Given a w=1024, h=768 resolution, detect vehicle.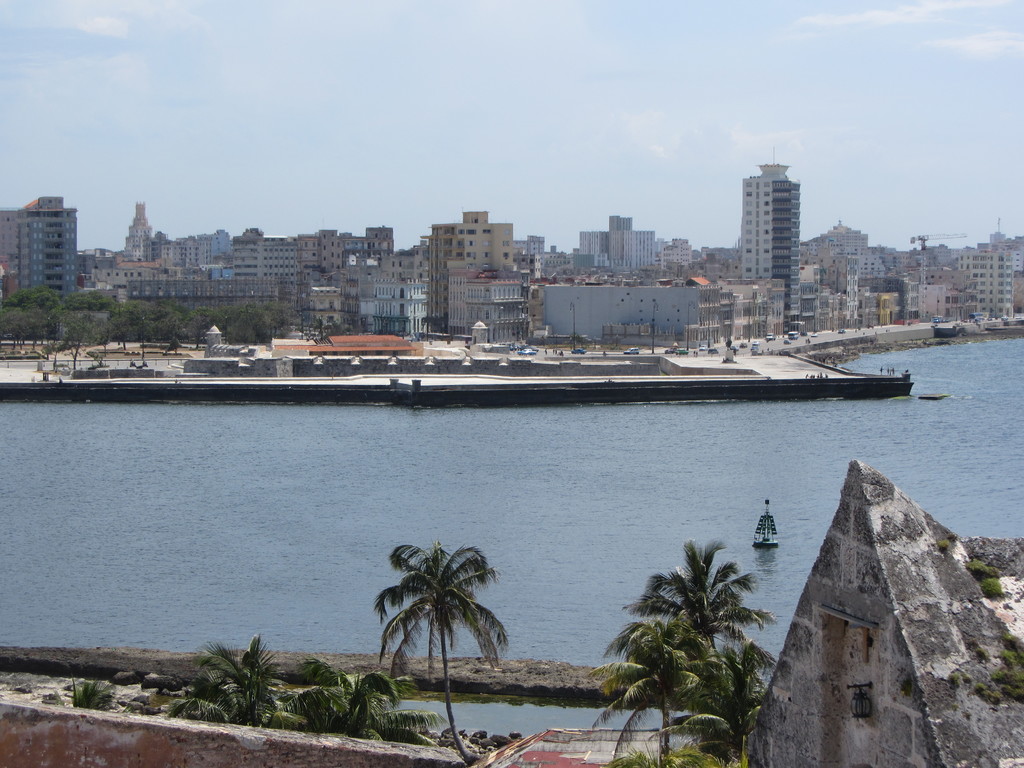
rect(835, 325, 848, 334).
